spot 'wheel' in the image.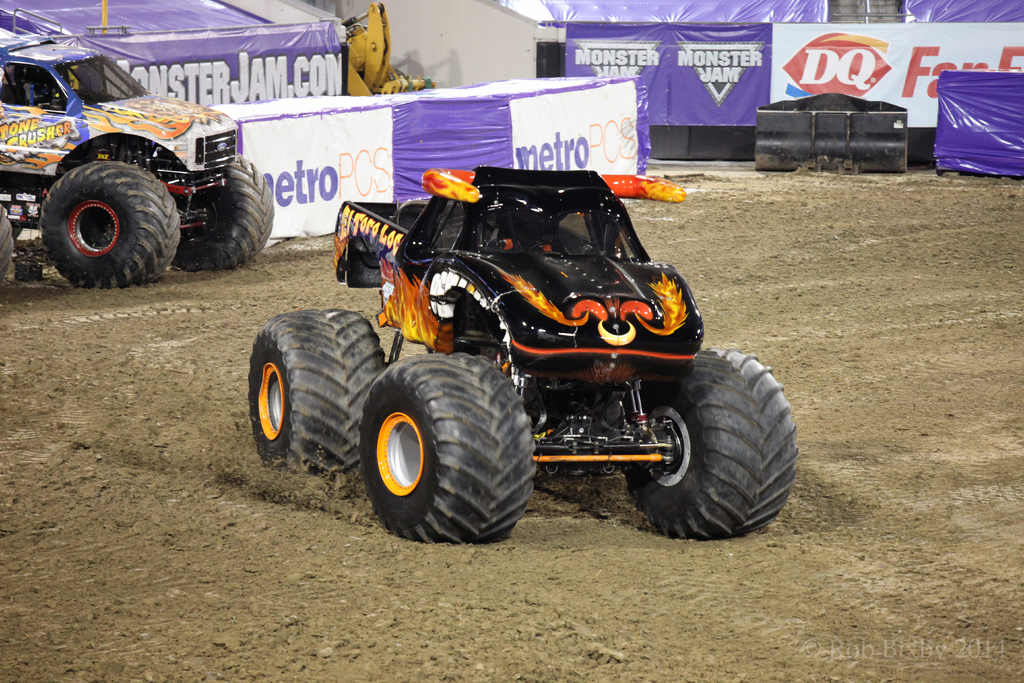
'wheel' found at crop(357, 353, 536, 543).
